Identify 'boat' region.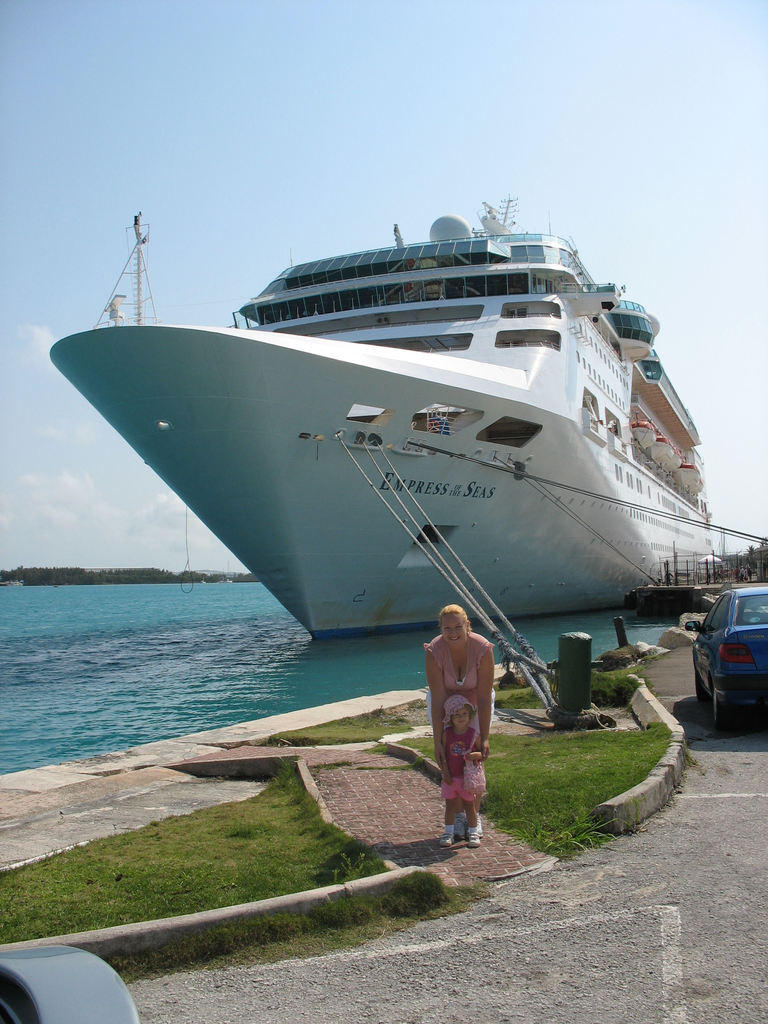
Region: bbox=(26, 191, 726, 741).
